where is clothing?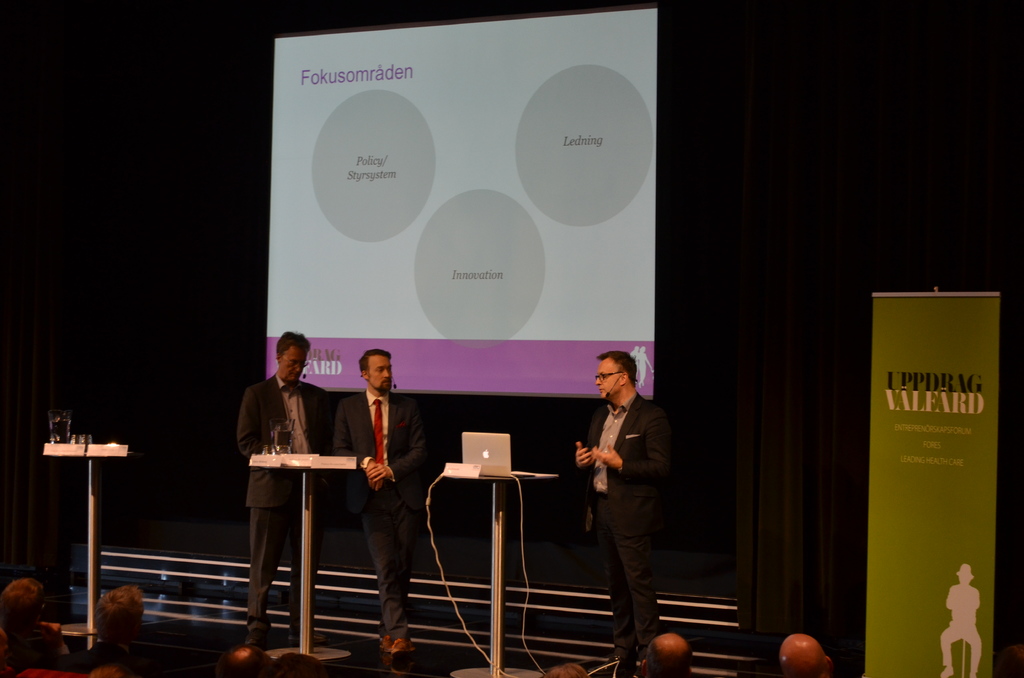
0, 621, 77, 677.
